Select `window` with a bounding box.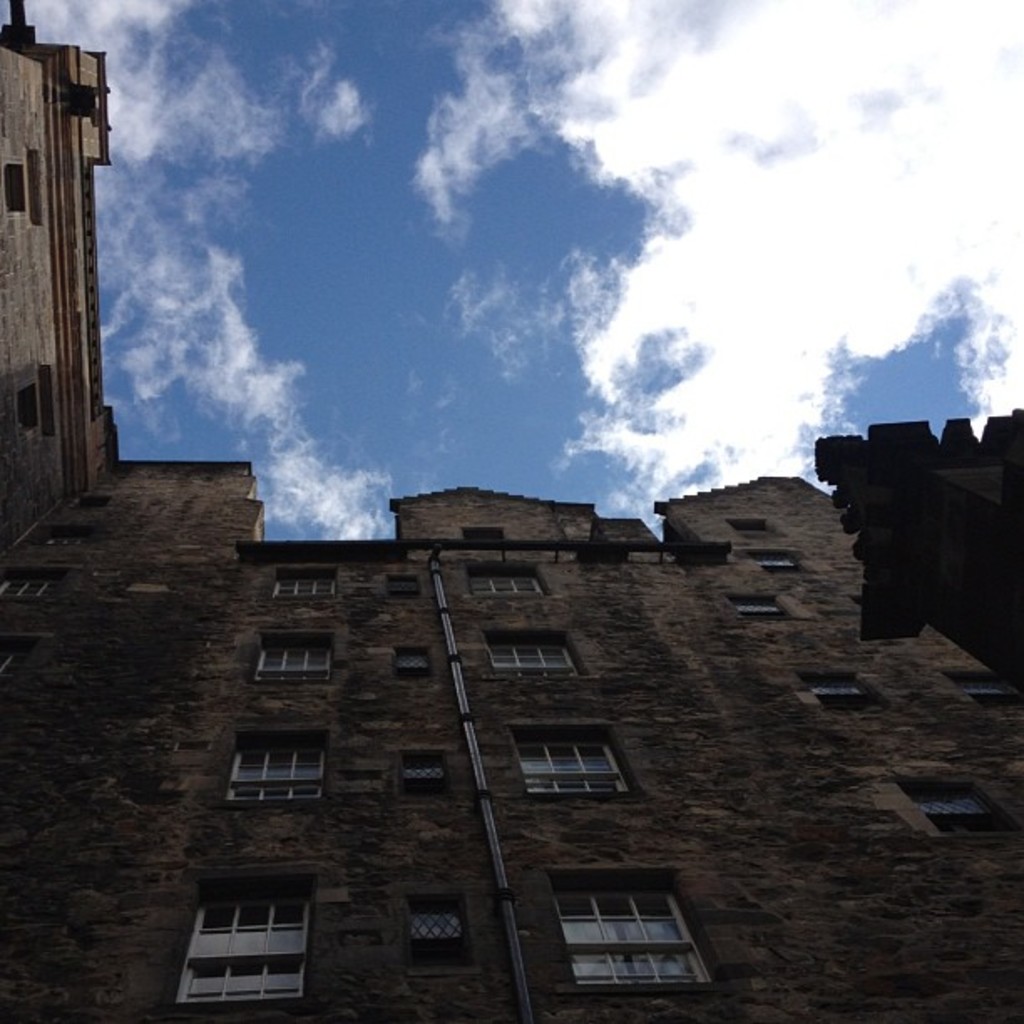
bbox=[243, 616, 348, 694].
